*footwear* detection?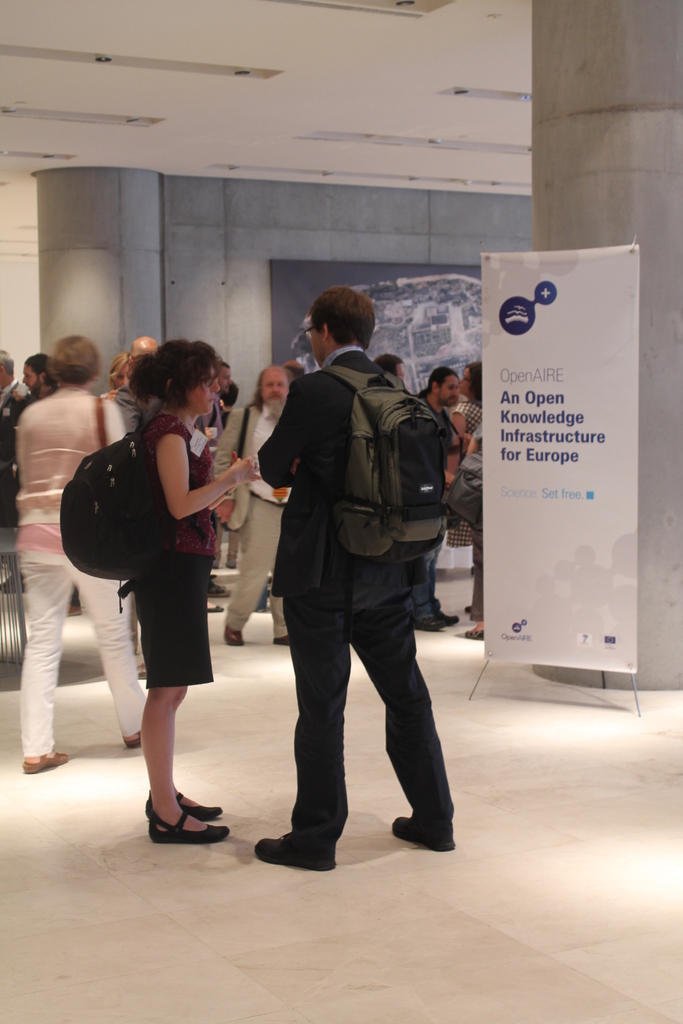
(23,751,67,772)
